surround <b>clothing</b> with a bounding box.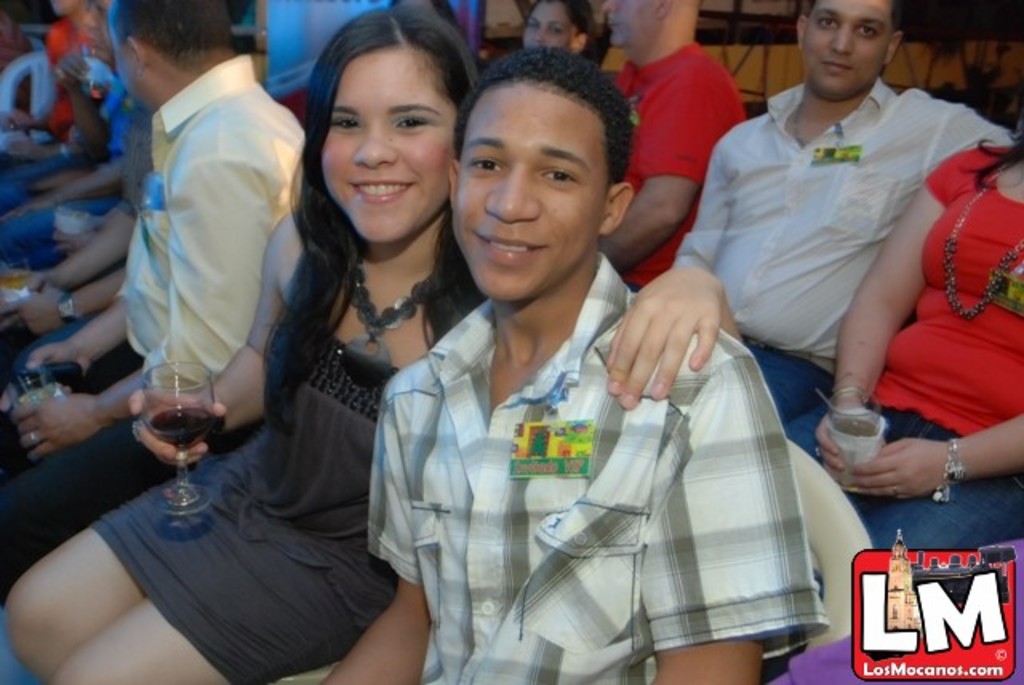
(96,213,389,683).
